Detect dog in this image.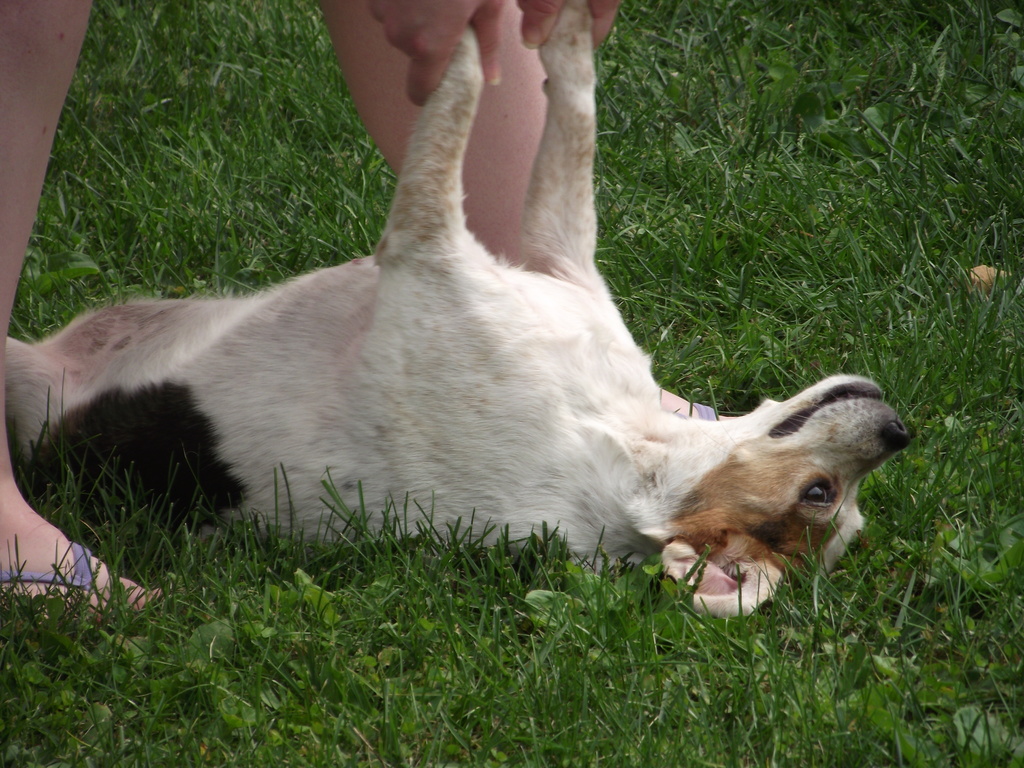
Detection: region(1, 0, 915, 616).
